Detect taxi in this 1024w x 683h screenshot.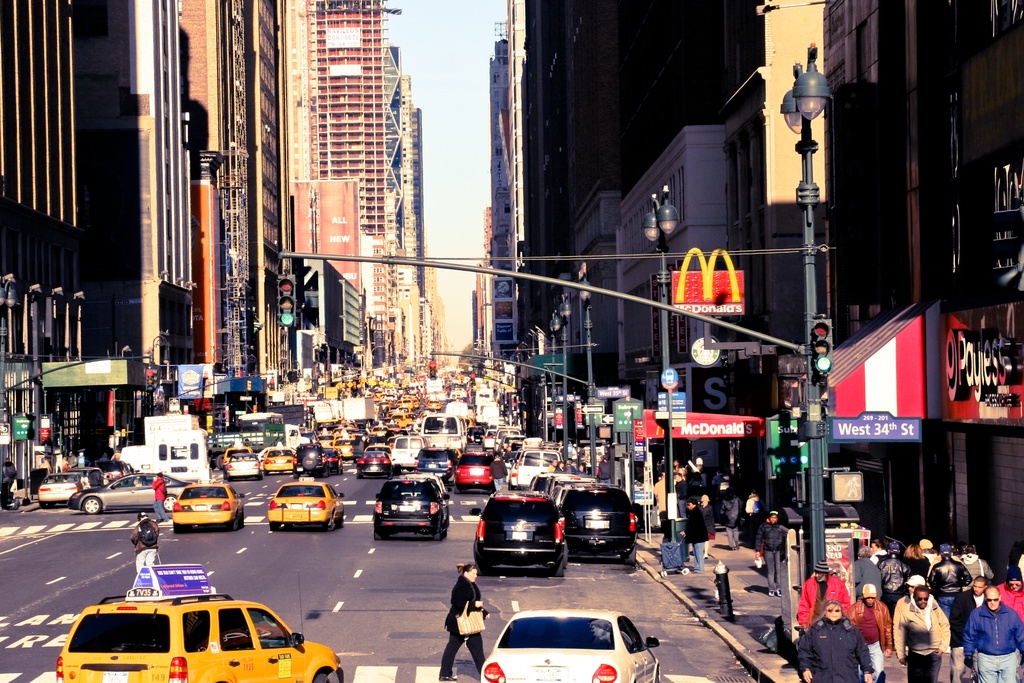
Detection: select_region(424, 398, 442, 412).
